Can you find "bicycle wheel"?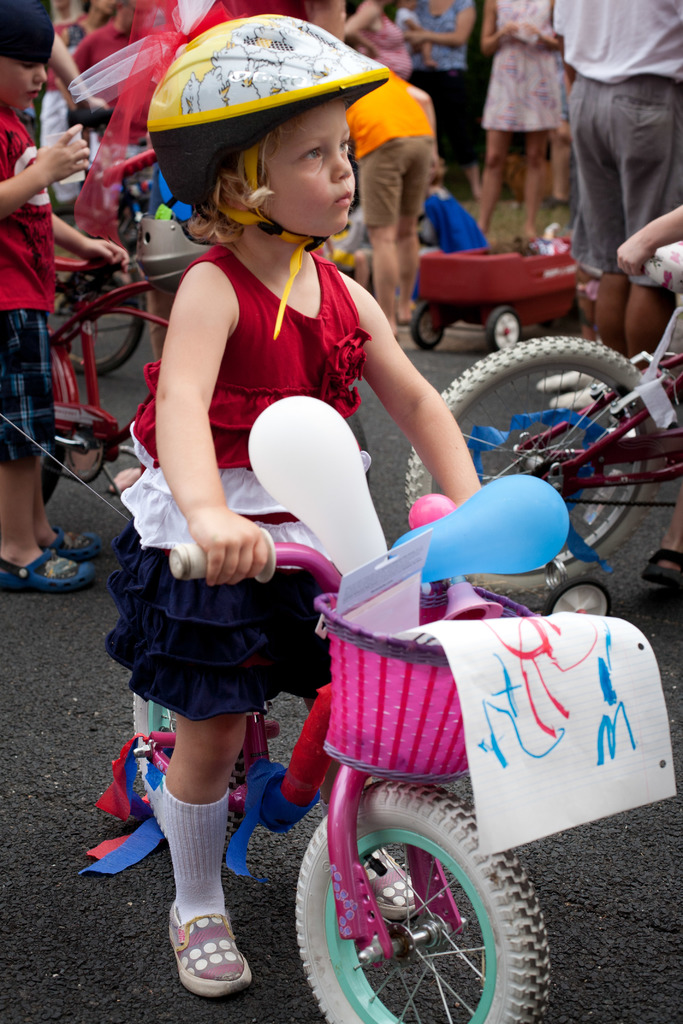
Yes, bounding box: box(129, 699, 254, 824).
